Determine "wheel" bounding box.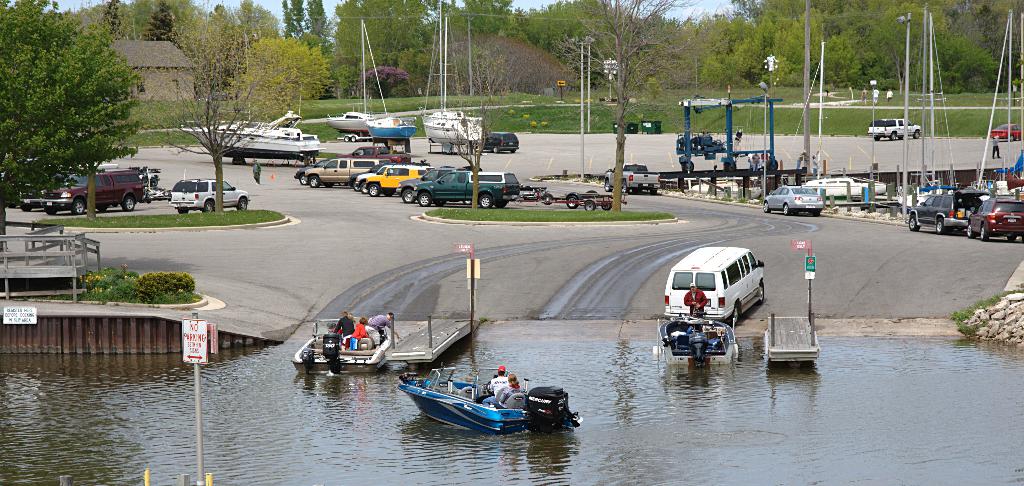
Determined: {"x1": 736, "y1": 307, "x2": 740, "y2": 325}.
